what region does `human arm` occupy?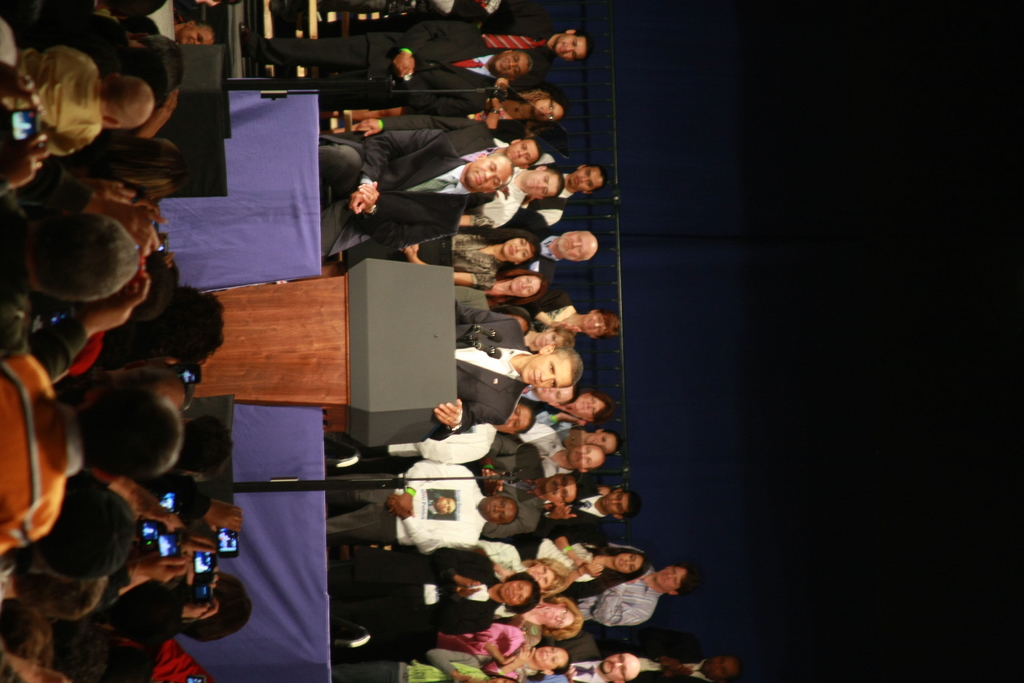
select_region(342, 195, 460, 248).
